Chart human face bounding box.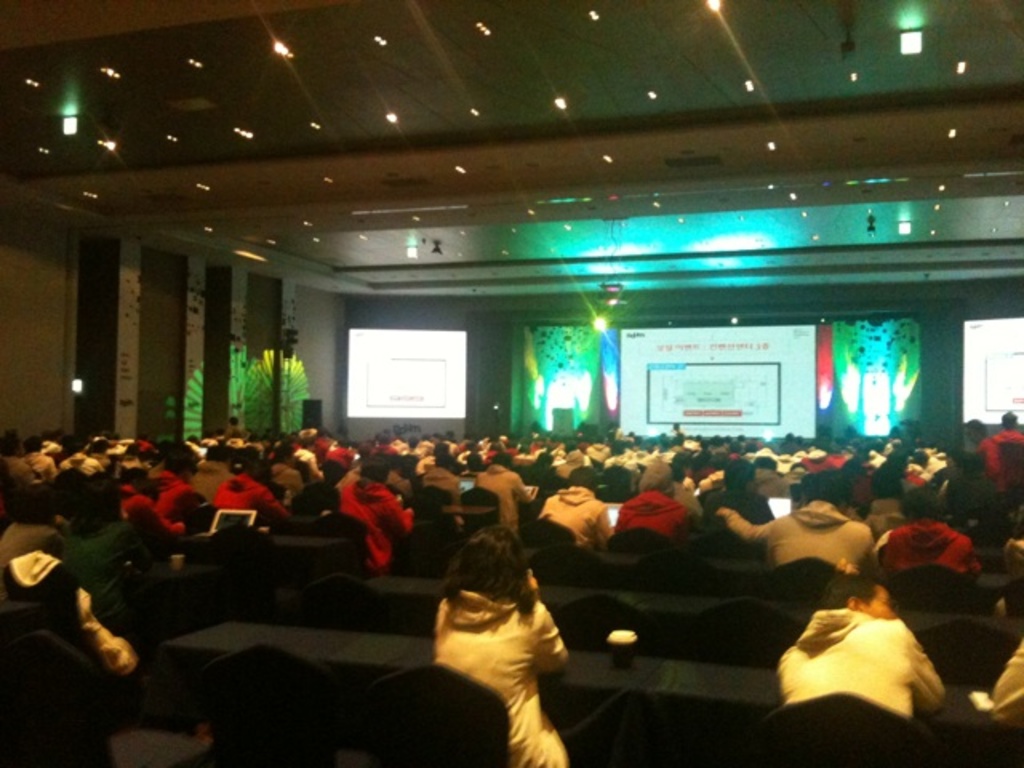
Charted: detection(944, 453, 960, 480).
